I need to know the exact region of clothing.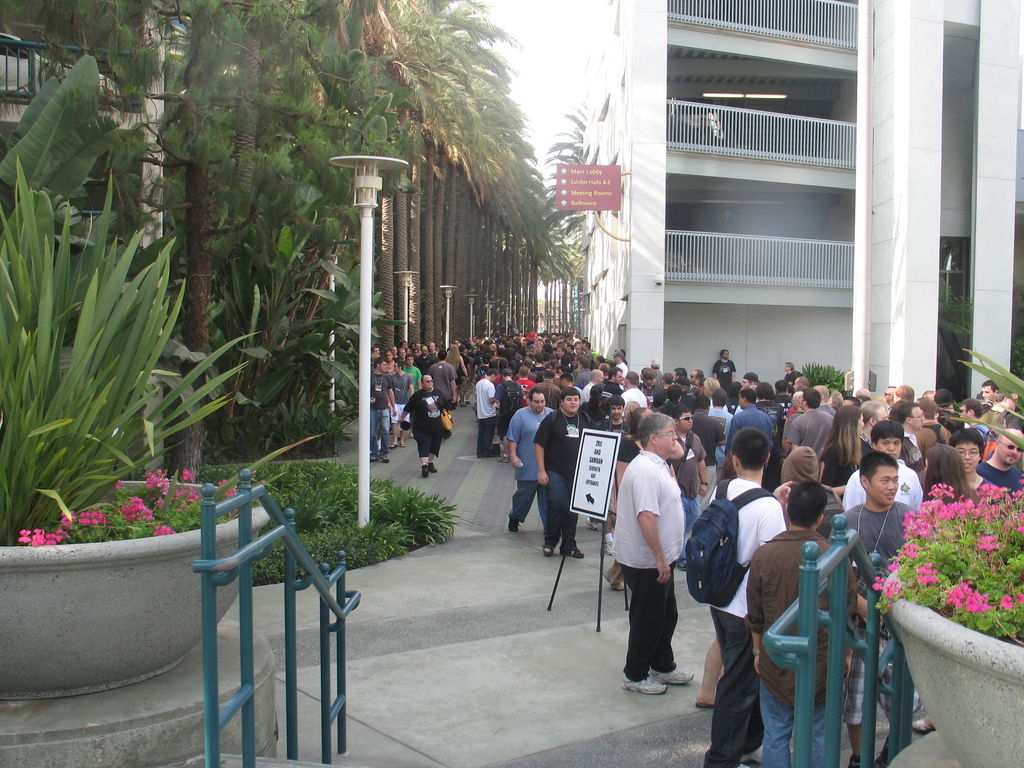
Region: left=696, top=408, right=724, bottom=468.
